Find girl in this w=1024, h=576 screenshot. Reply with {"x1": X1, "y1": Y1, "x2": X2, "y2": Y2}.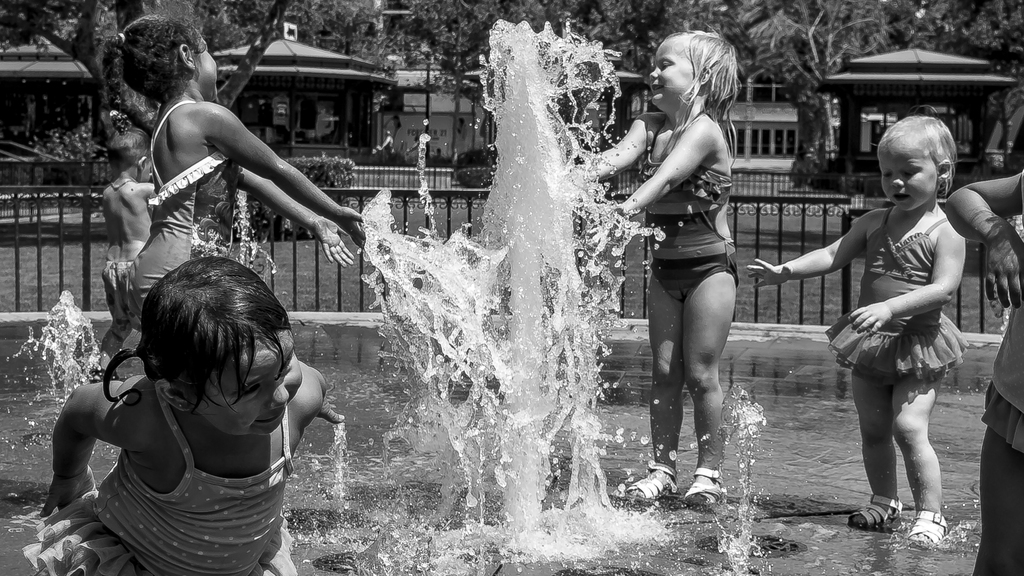
{"x1": 106, "y1": 15, "x2": 366, "y2": 315}.
